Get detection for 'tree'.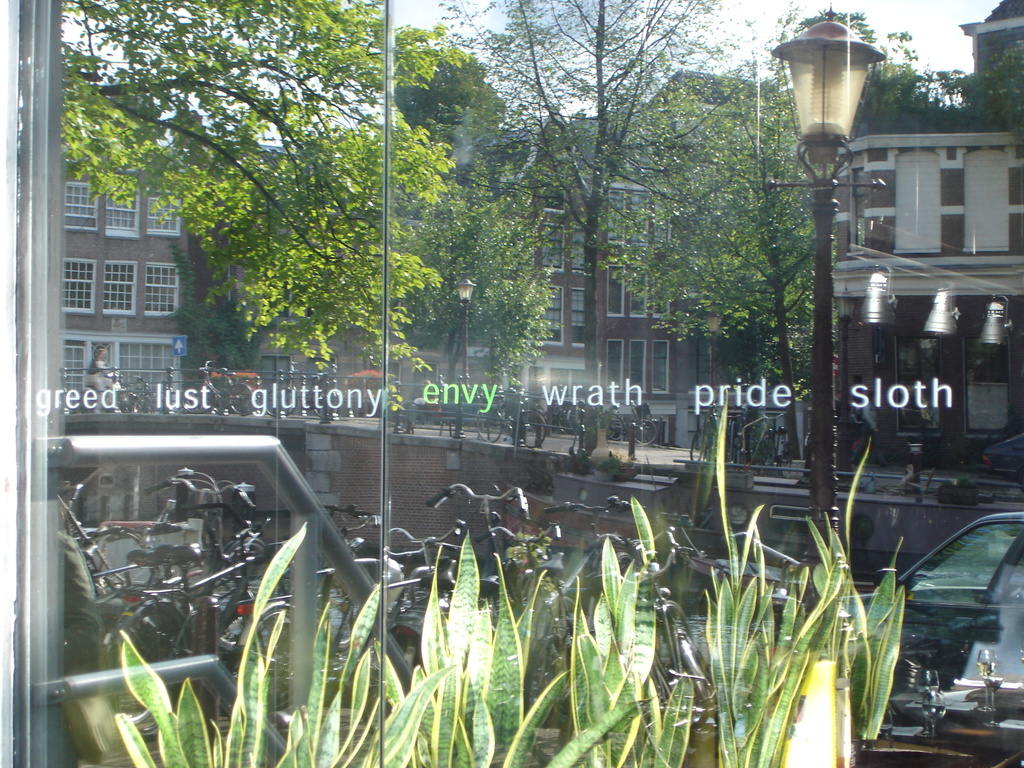
Detection: select_region(657, 19, 797, 358).
